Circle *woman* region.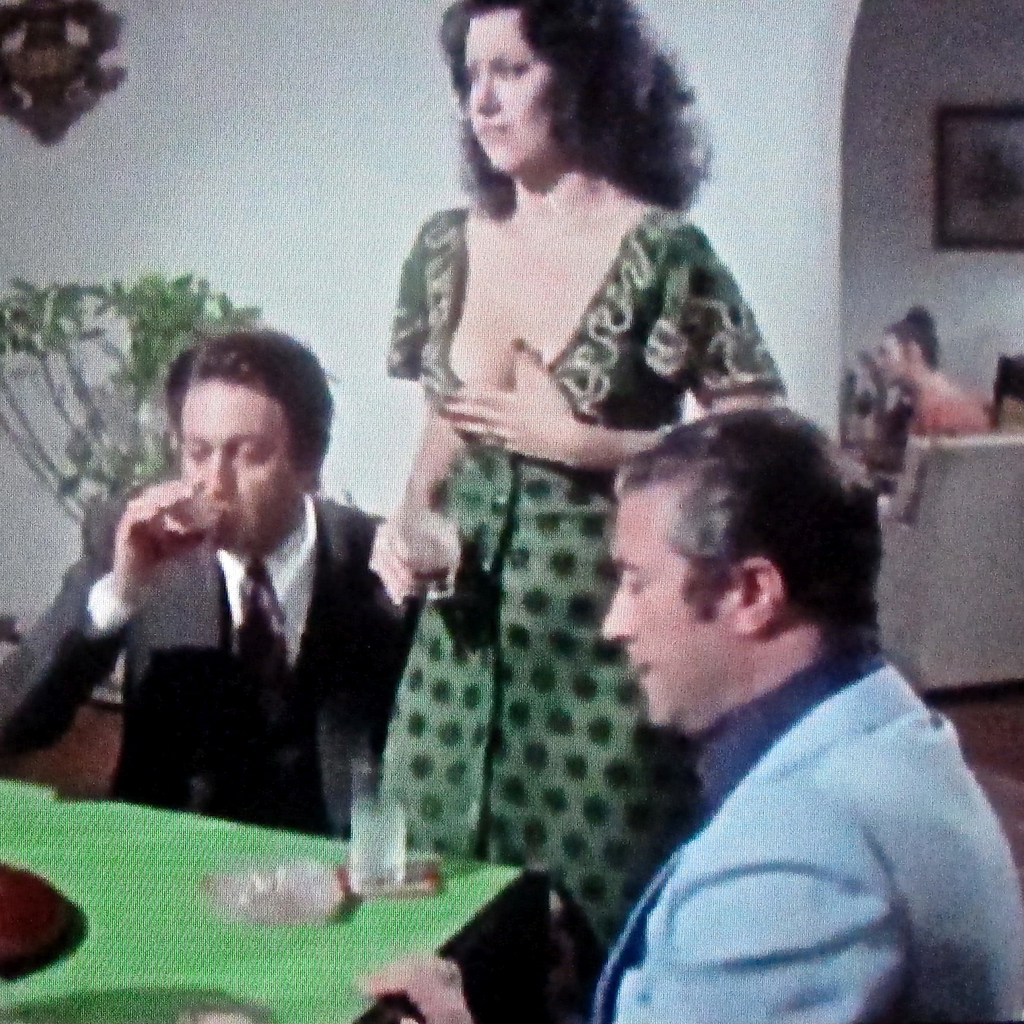
Region: 344/30/799/890.
